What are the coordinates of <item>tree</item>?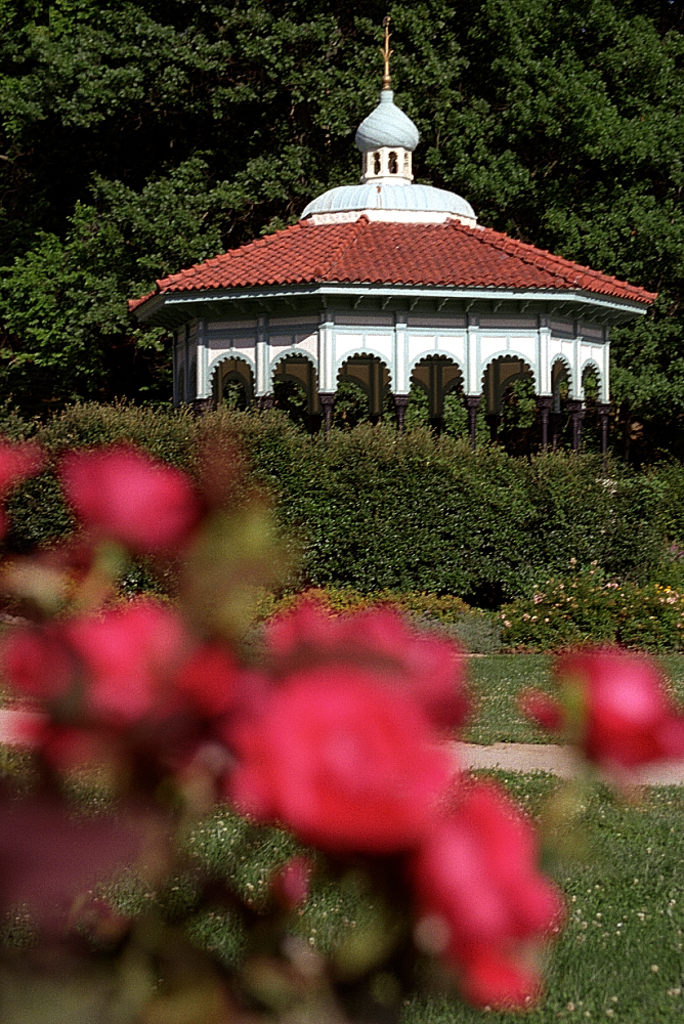
bbox=(0, 0, 368, 404).
